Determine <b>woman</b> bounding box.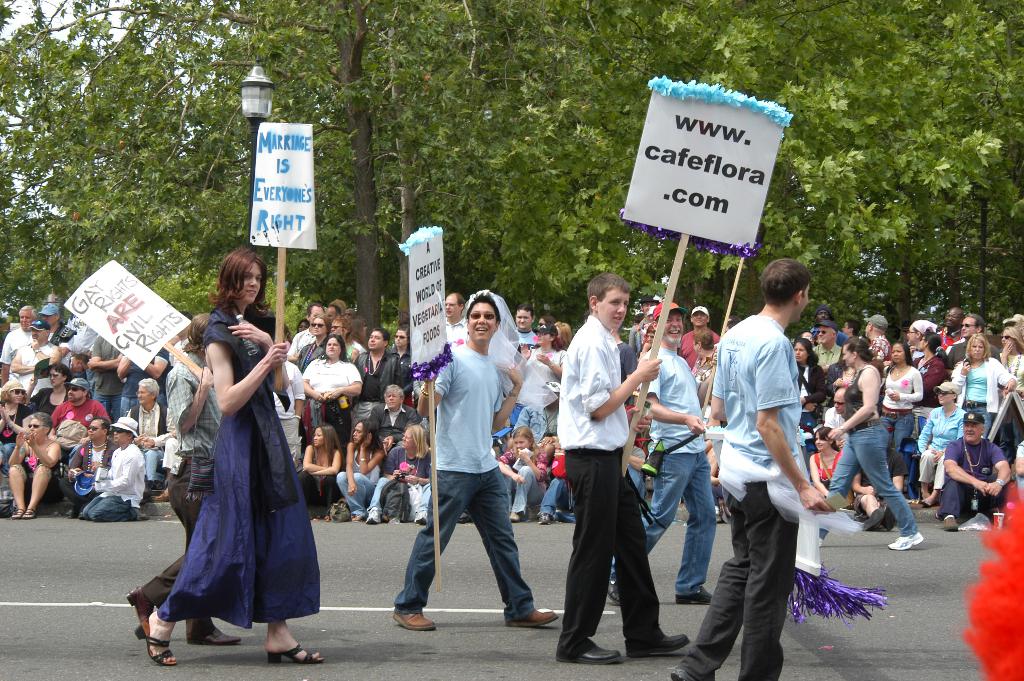
Determined: detection(387, 324, 415, 396).
